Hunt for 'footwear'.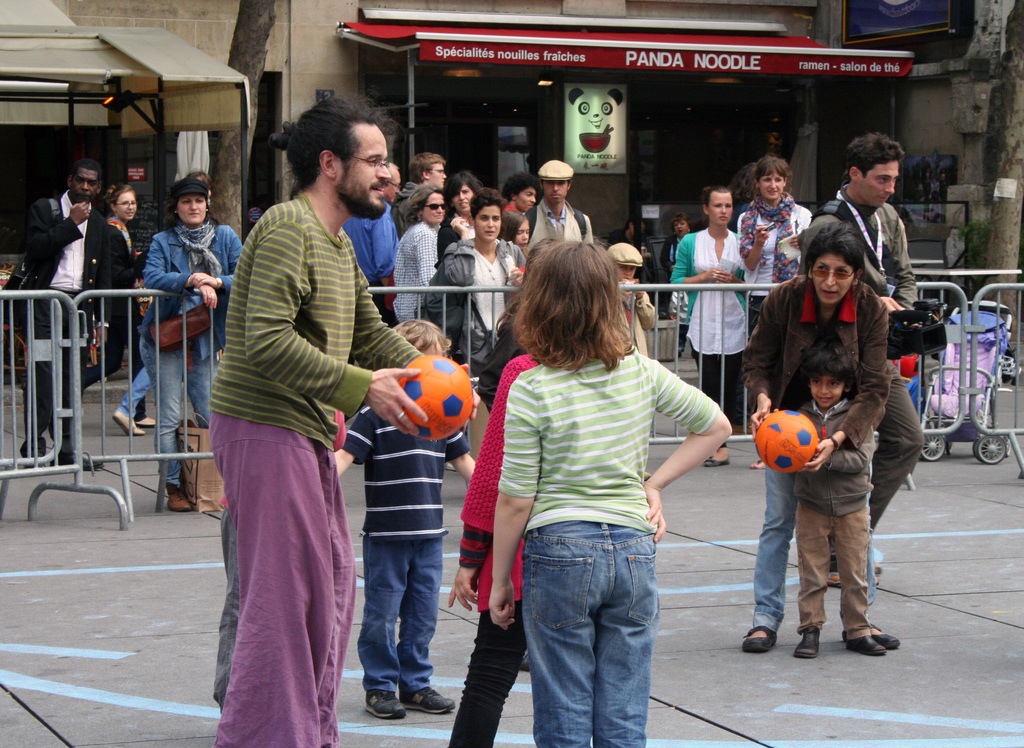
Hunted down at bbox=(113, 406, 146, 434).
